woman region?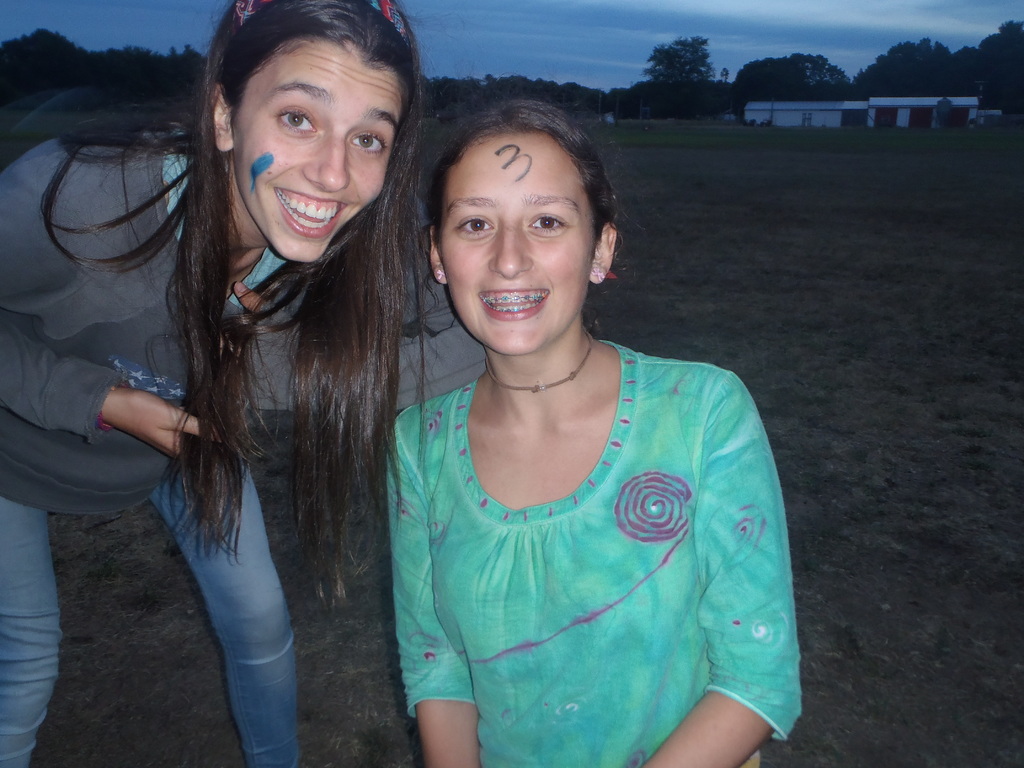
0, 0, 494, 767
